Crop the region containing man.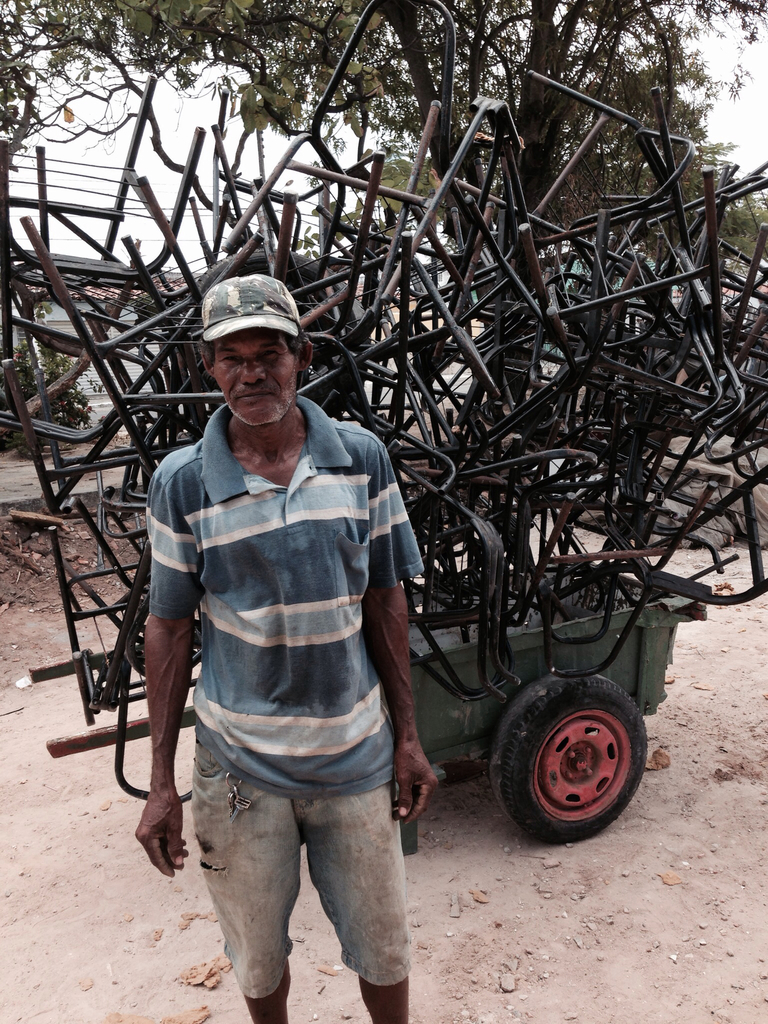
Crop region: rect(132, 253, 466, 1011).
